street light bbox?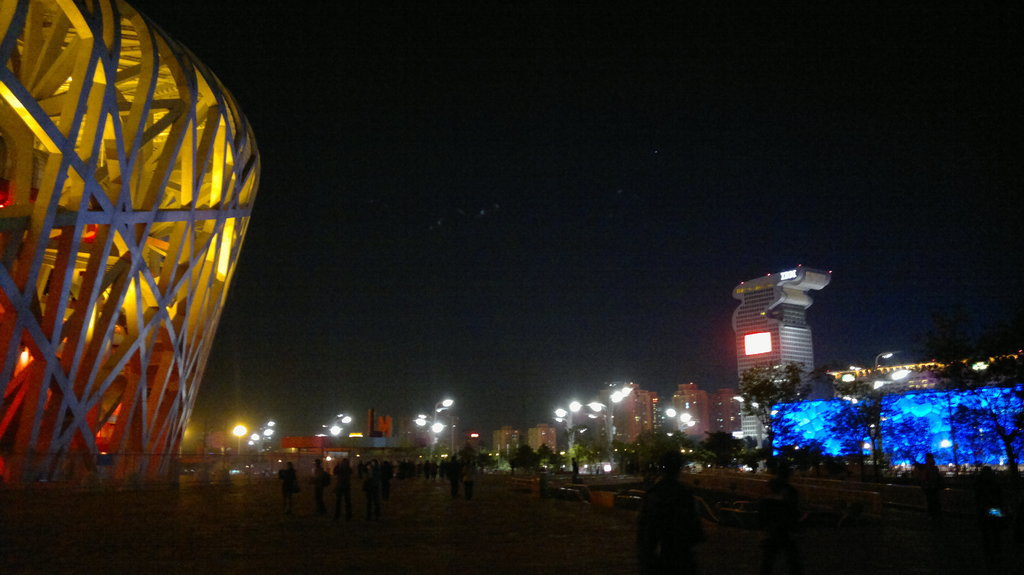
region(548, 394, 608, 445)
